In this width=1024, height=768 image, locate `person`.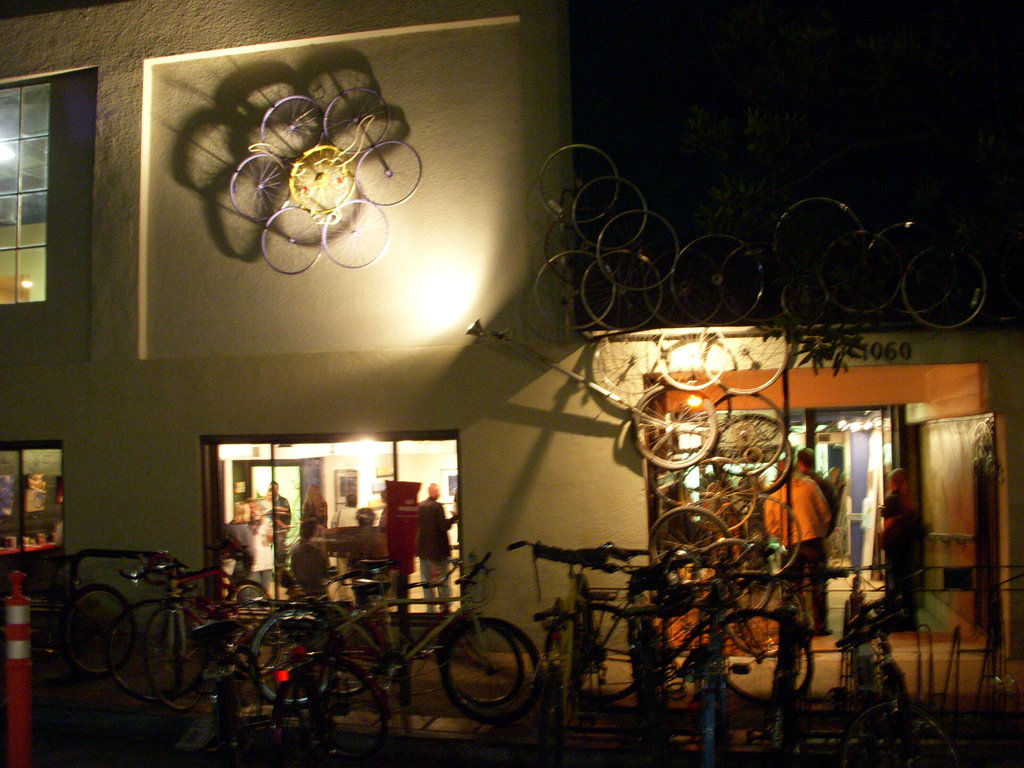
Bounding box: 884:491:922:636.
